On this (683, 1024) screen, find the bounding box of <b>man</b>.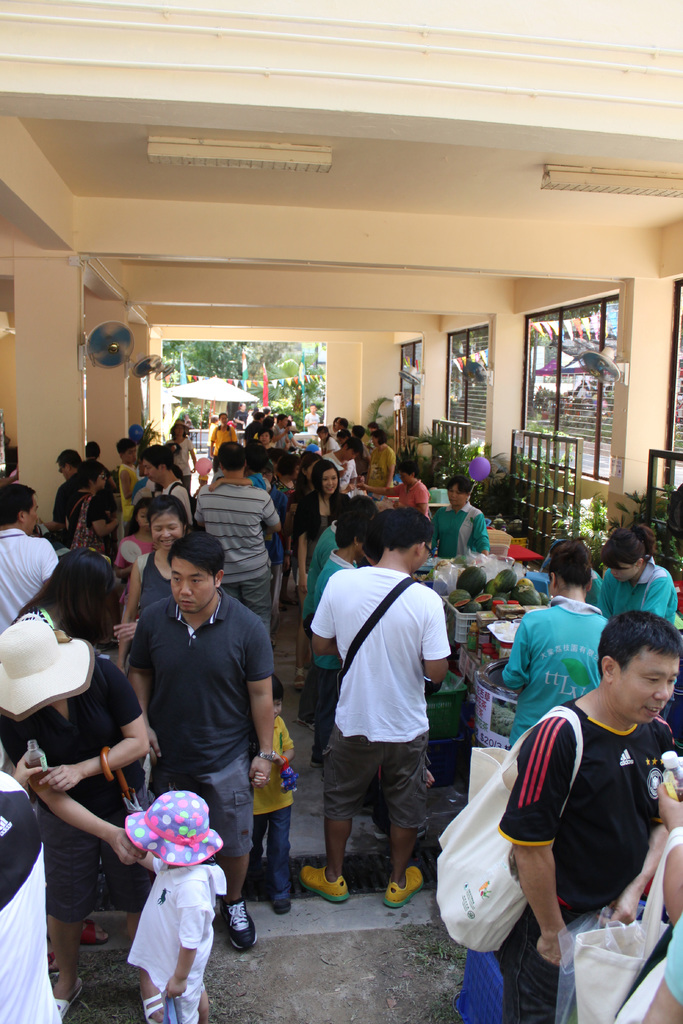
Bounding box: (493,612,682,1023).
